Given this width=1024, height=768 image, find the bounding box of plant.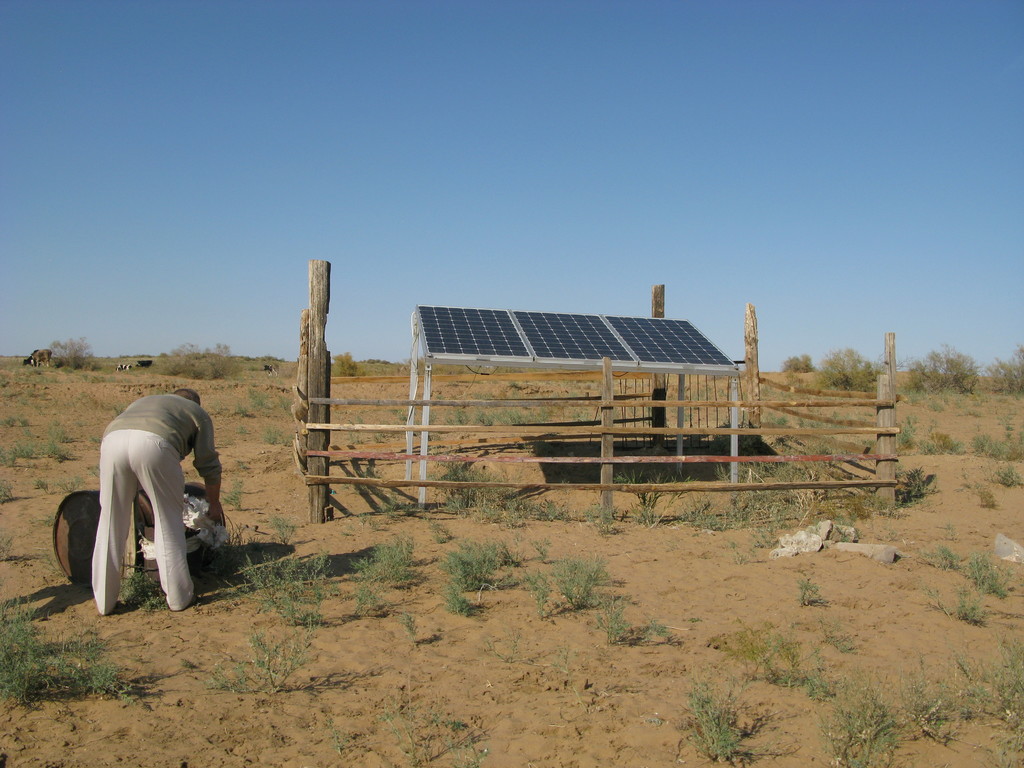
813,613,857,658.
